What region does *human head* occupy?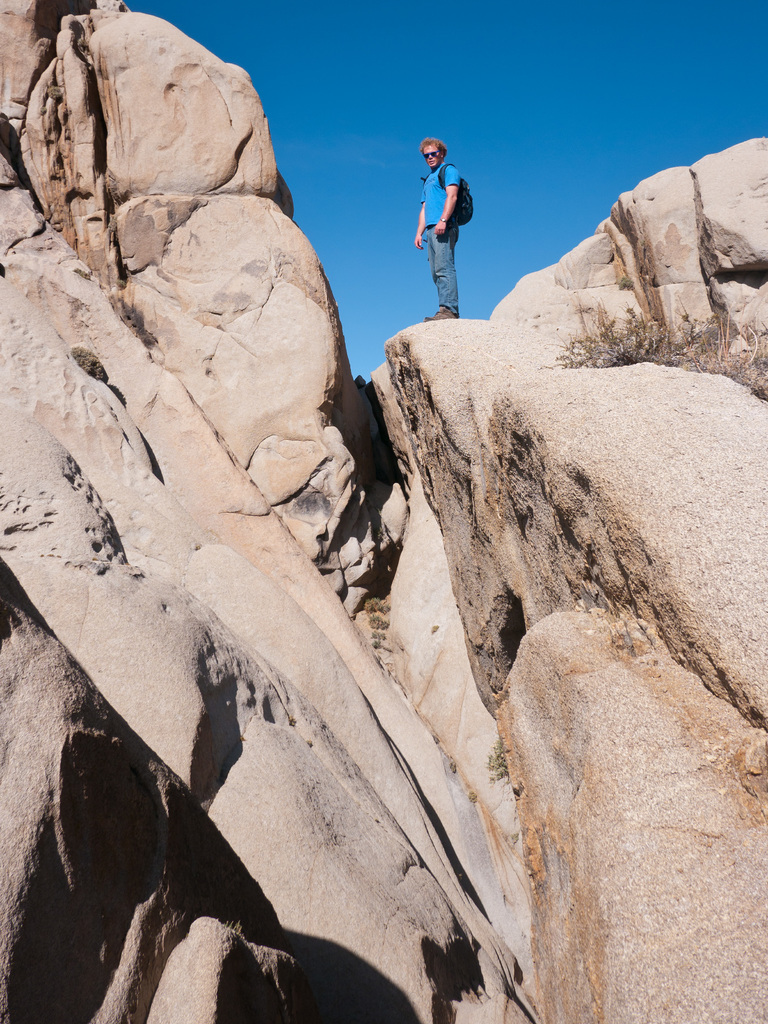
422 135 451 166.
